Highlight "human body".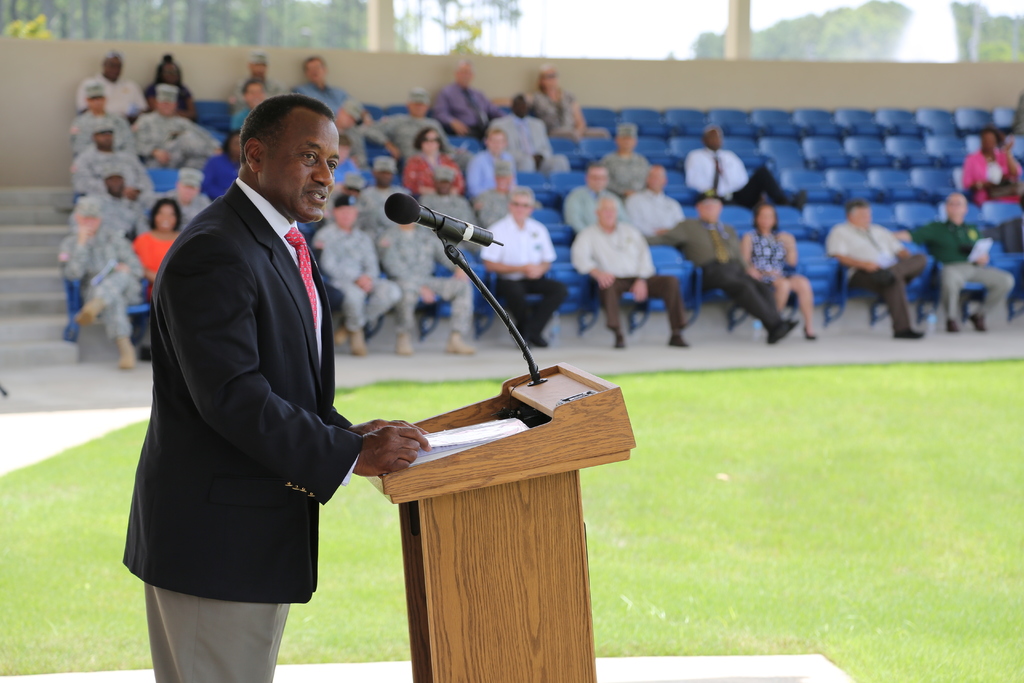
Highlighted region: box(560, 165, 639, 244).
